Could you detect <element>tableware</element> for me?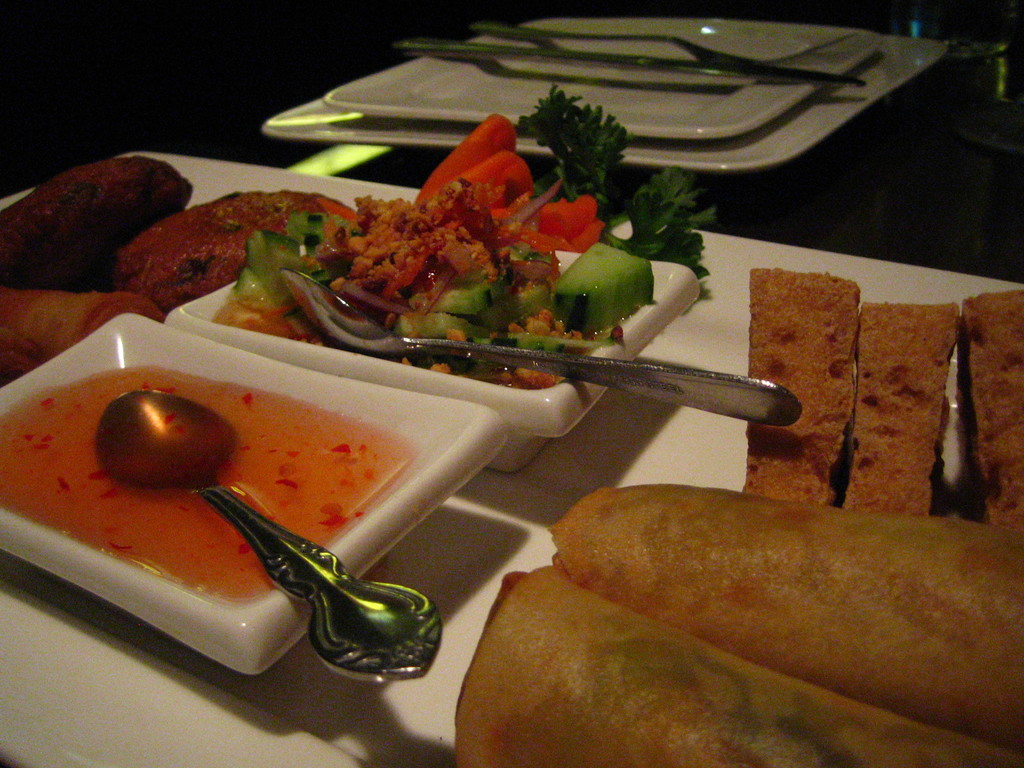
Detection result: l=276, t=269, r=804, b=426.
